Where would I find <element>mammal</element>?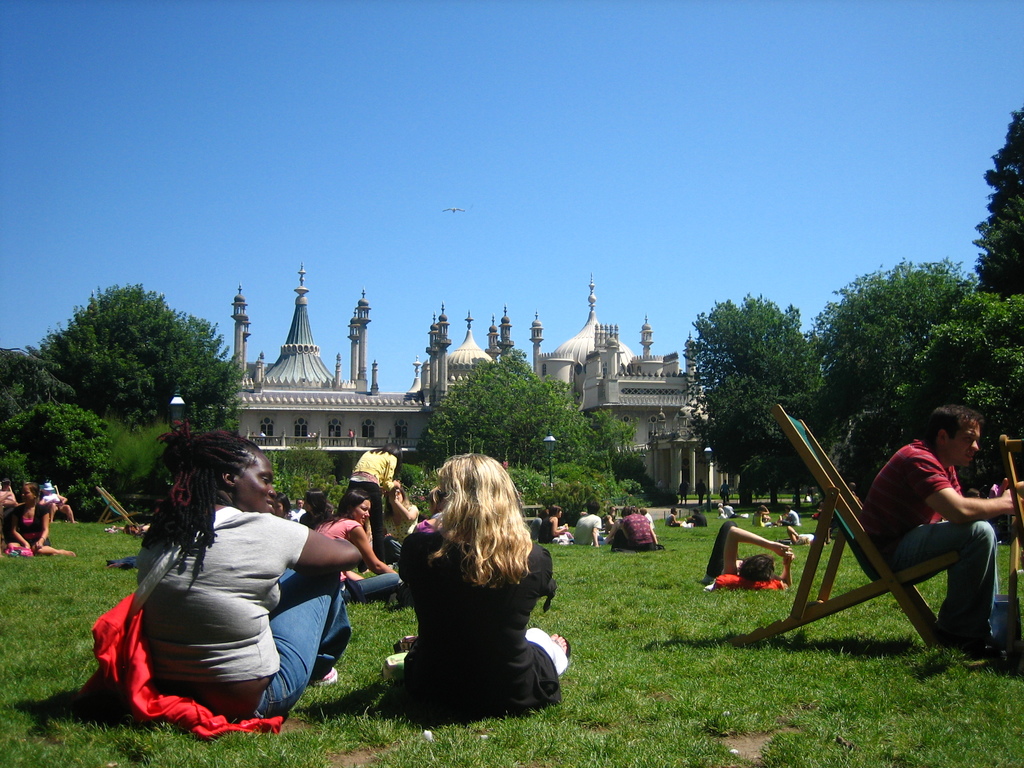
At rect(665, 508, 684, 525).
